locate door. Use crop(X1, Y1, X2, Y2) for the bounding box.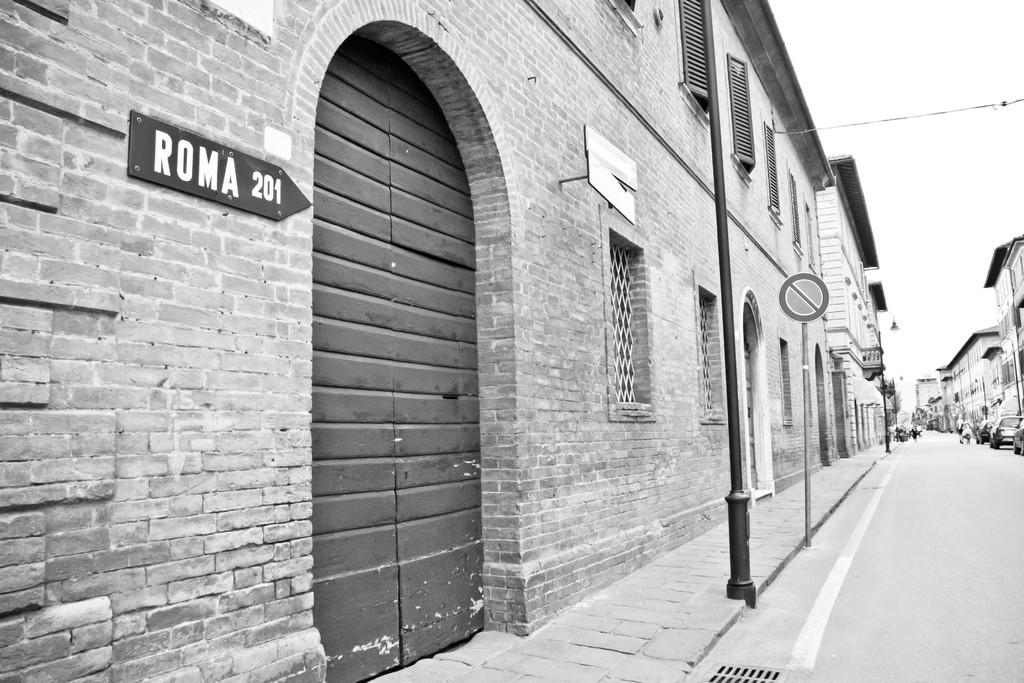
crop(388, 42, 488, 666).
